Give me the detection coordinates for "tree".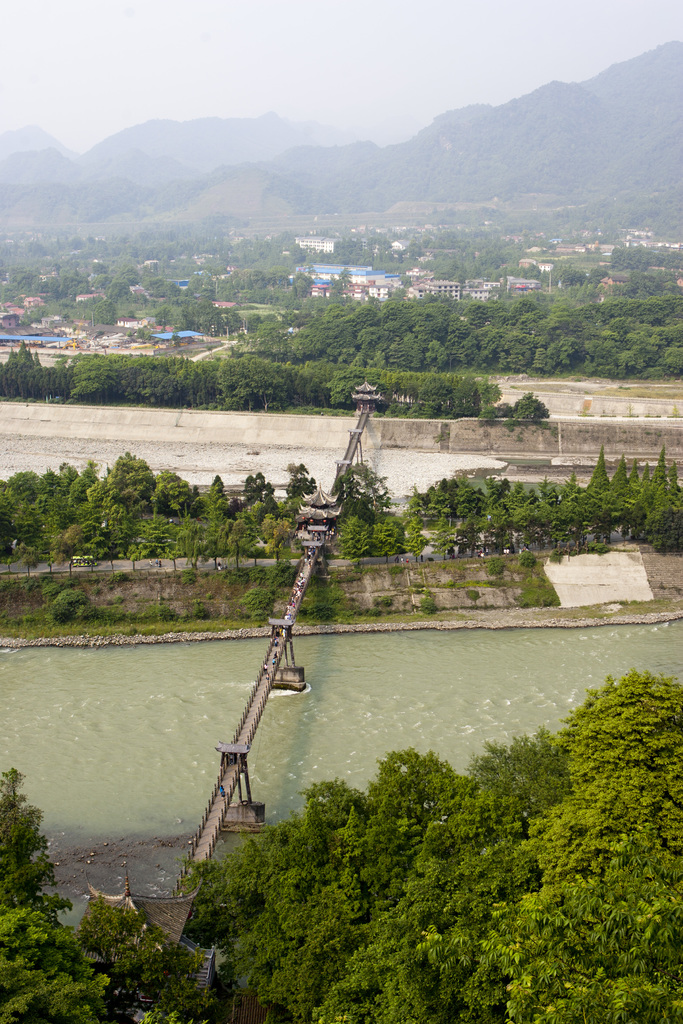
620:465:639:537.
